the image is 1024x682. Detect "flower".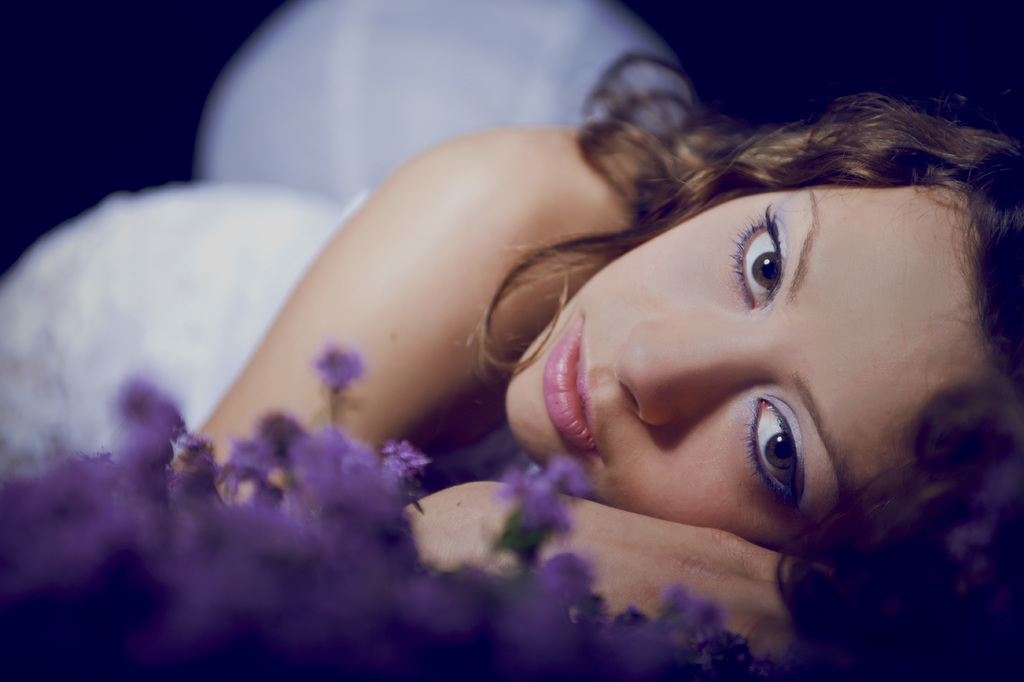
Detection: 310,341,369,406.
